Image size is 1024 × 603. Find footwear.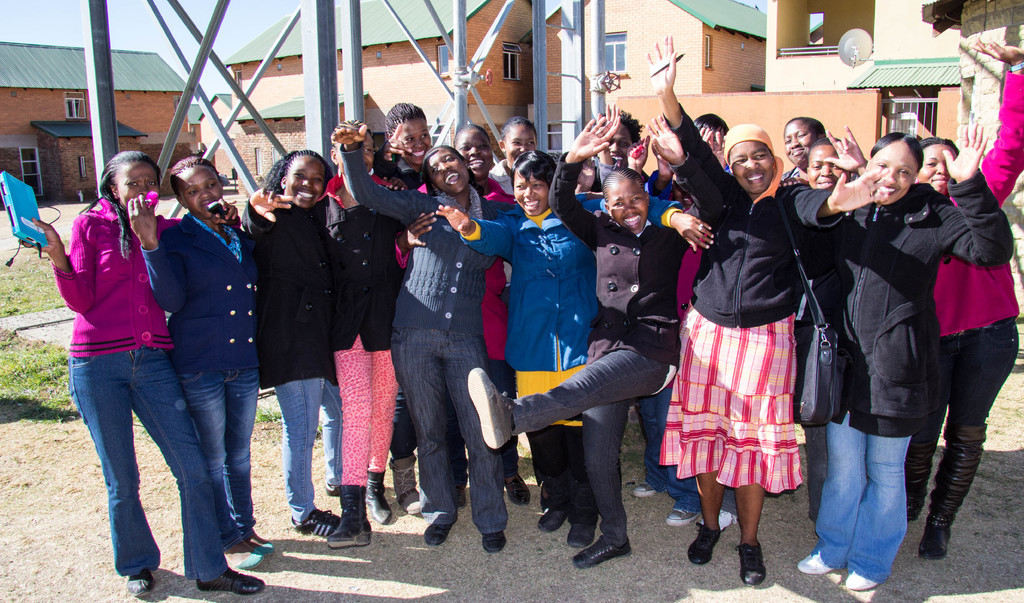
(left=365, top=467, right=392, bottom=526).
